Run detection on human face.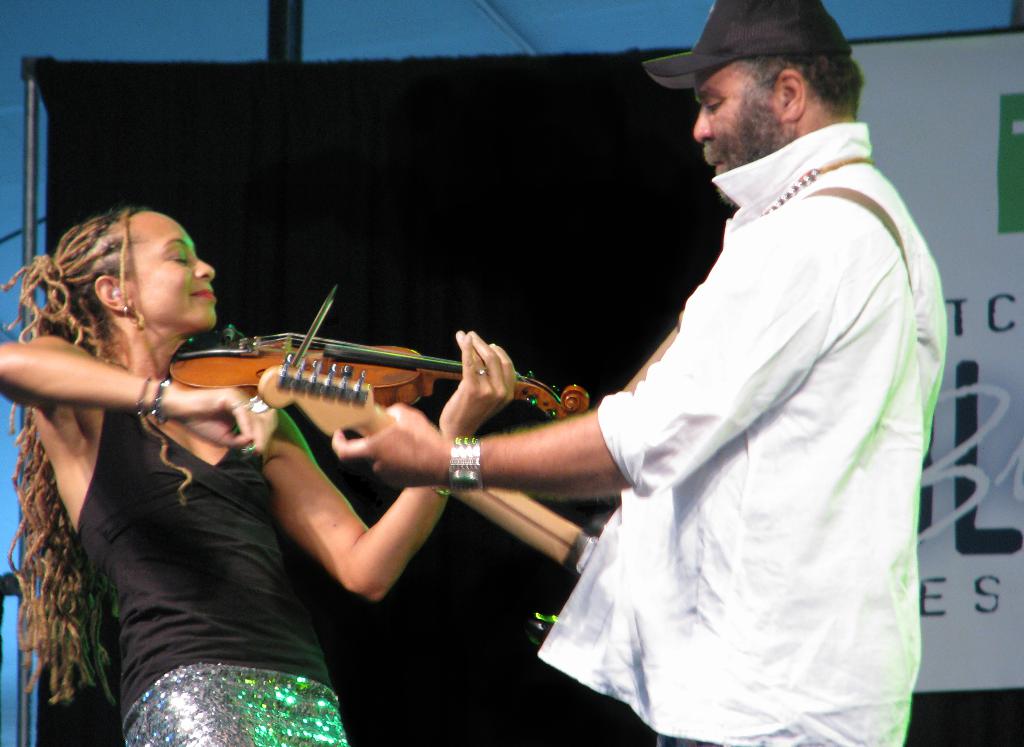
Result: <bbox>694, 61, 780, 178</bbox>.
